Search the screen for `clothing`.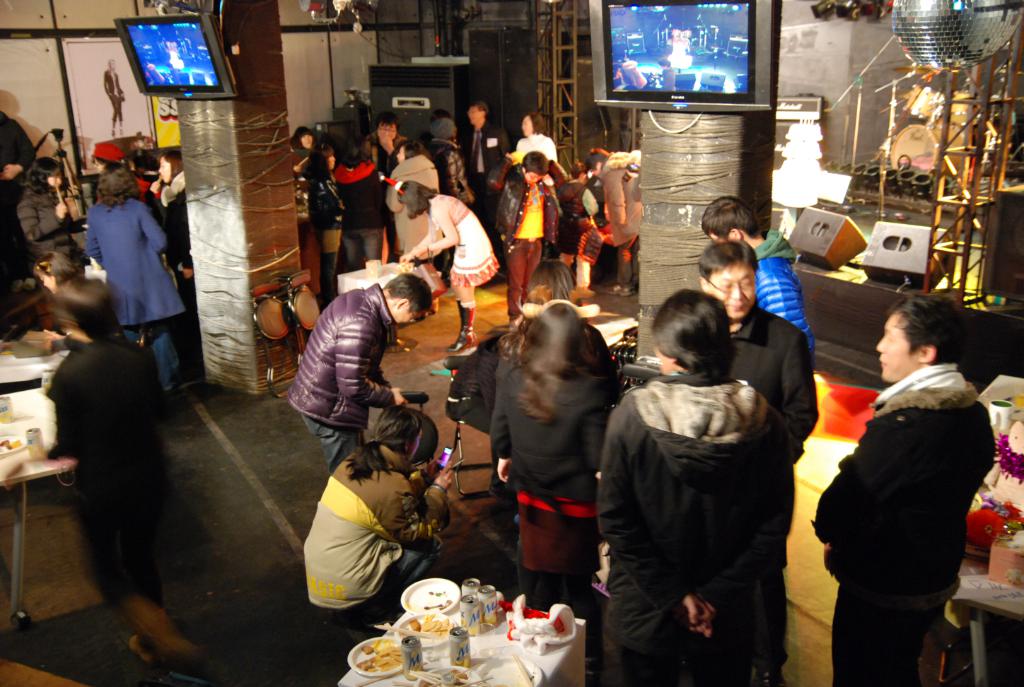
Found at l=510, t=131, r=562, b=168.
